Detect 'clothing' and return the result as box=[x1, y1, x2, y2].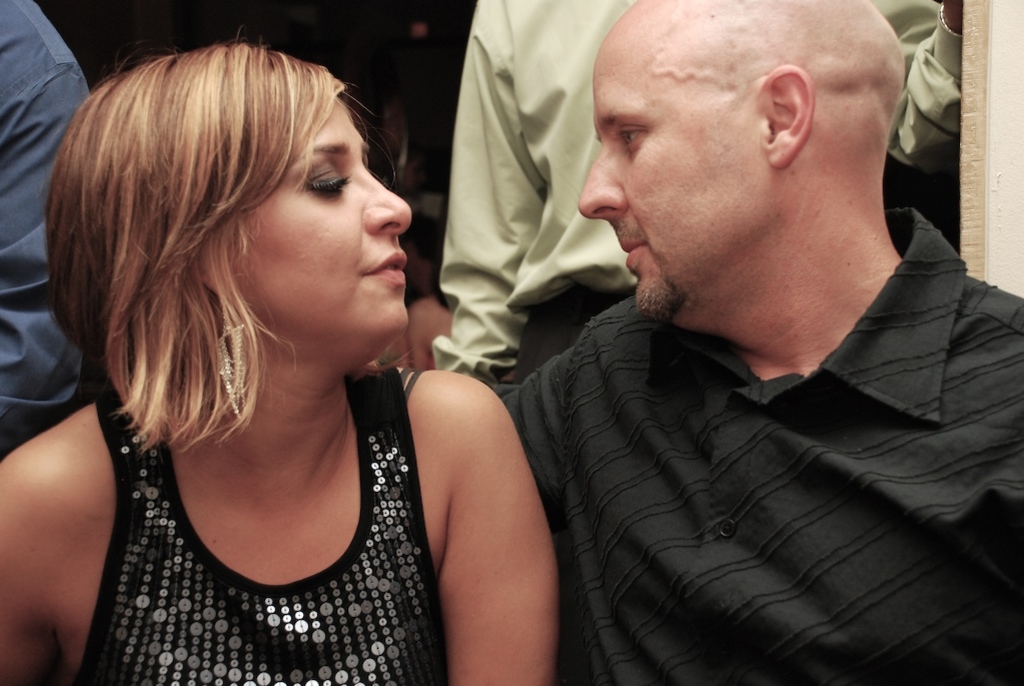
box=[0, 0, 93, 469].
